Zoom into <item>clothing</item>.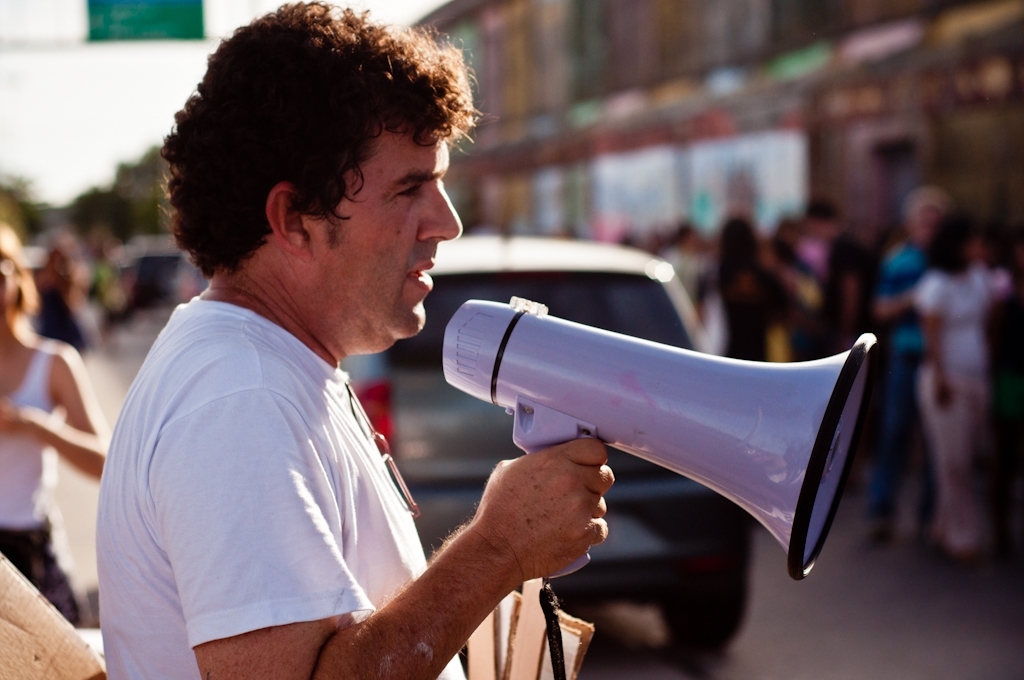
Zoom target: 910, 268, 1016, 546.
